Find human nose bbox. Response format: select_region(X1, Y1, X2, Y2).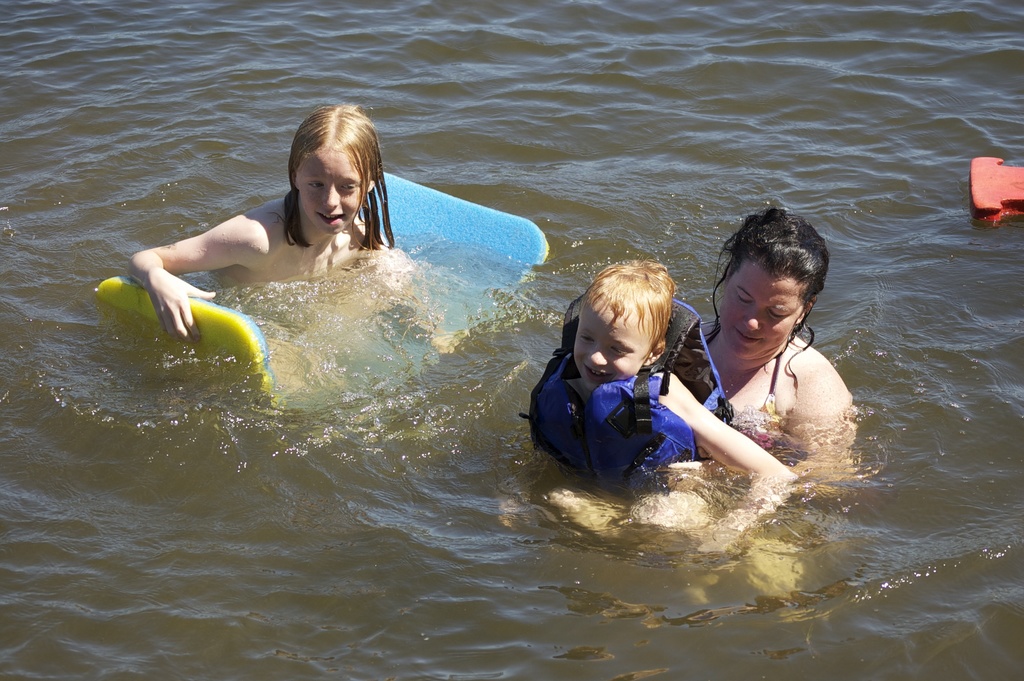
select_region(589, 351, 608, 368).
